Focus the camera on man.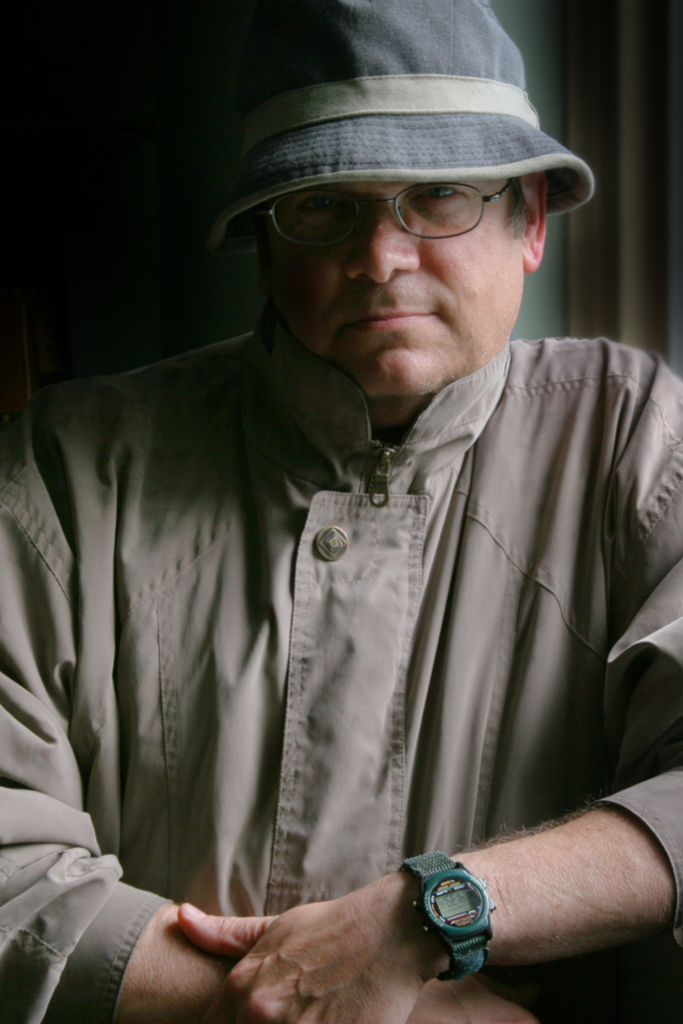
Focus region: locate(0, 0, 682, 1023).
